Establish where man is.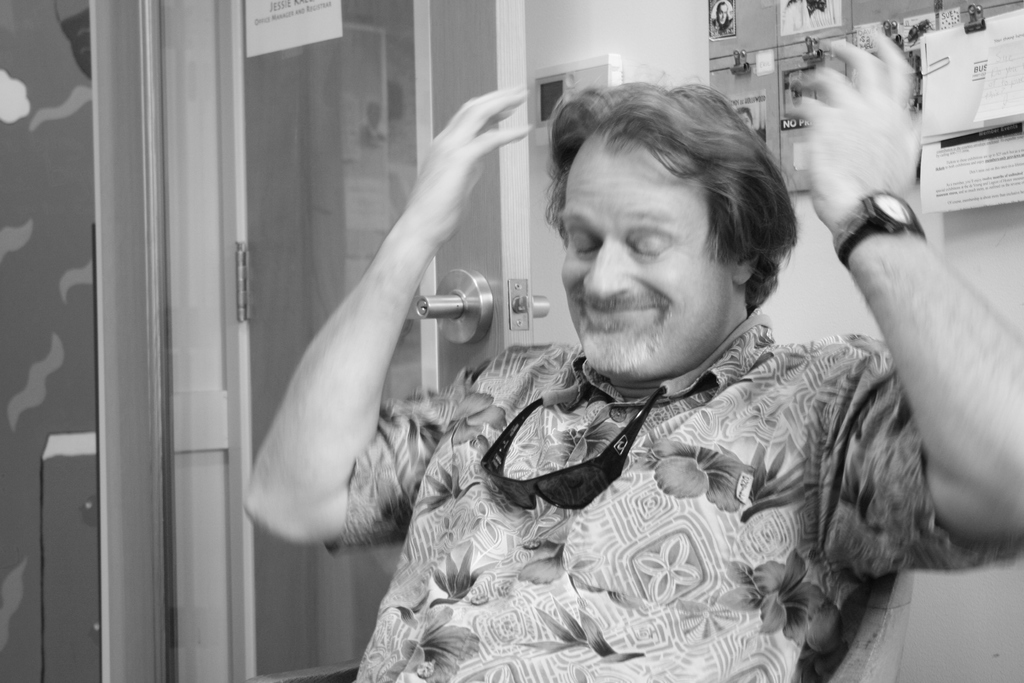
Established at select_region(239, 23, 1023, 682).
